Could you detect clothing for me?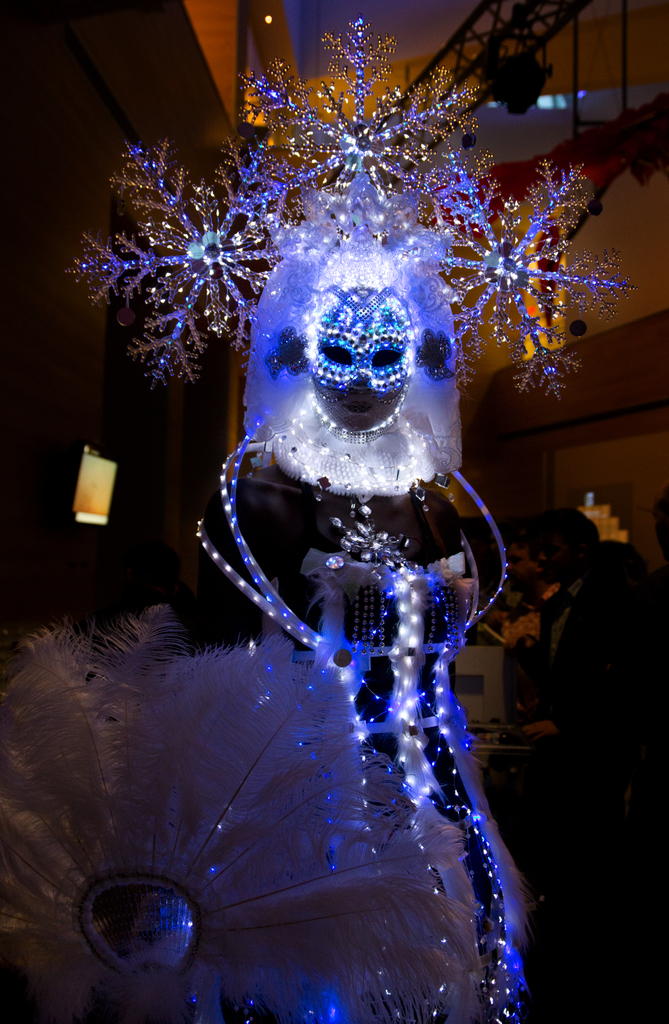
Detection result: 538/537/650/736.
